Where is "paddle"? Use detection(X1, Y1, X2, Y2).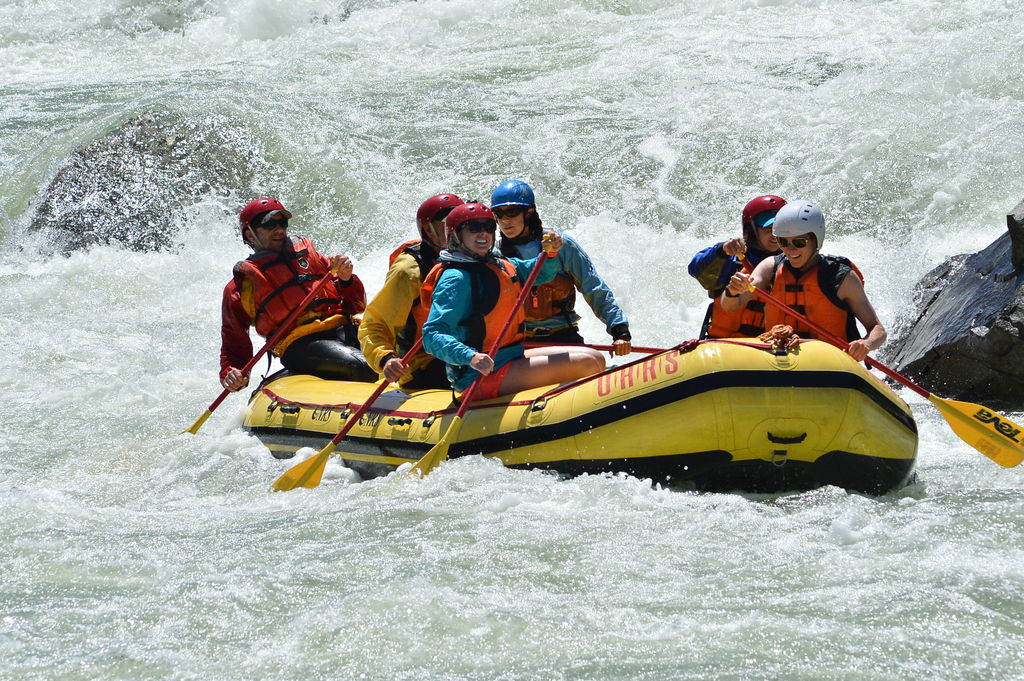
detection(182, 260, 339, 435).
